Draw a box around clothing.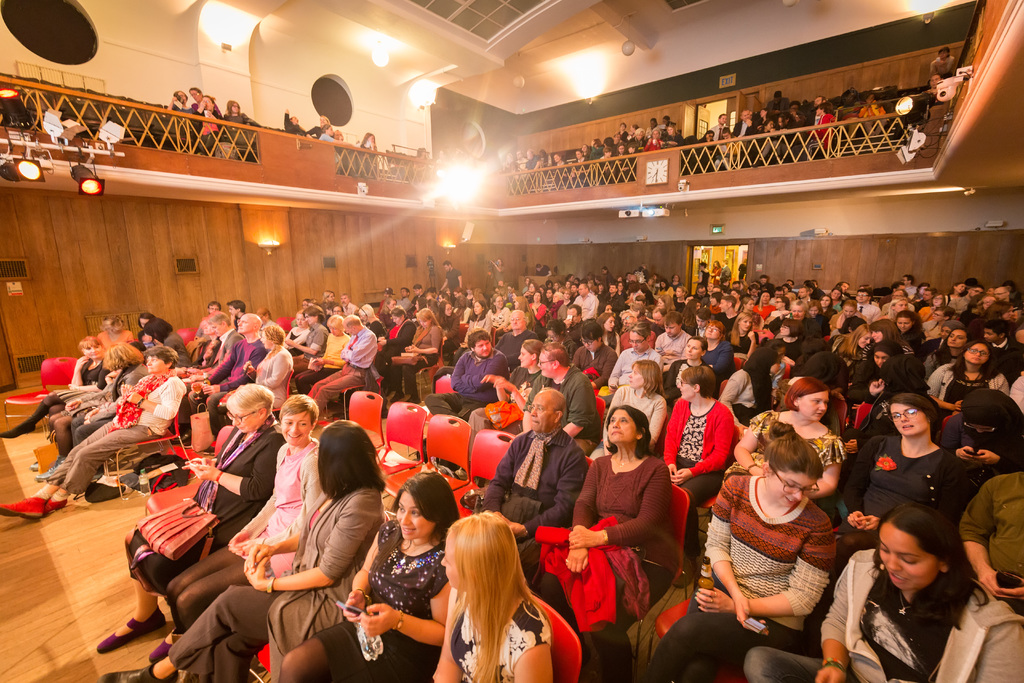
region(458, 320, 495, 336).
